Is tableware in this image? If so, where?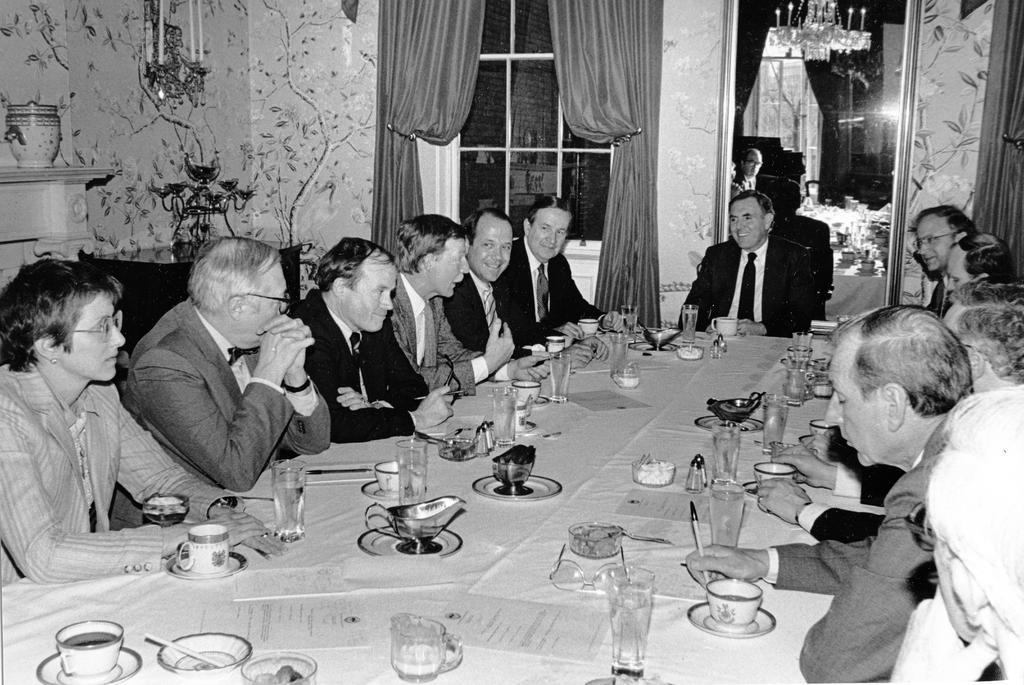
Yes, at BBox(516, 399, 536, 433).
